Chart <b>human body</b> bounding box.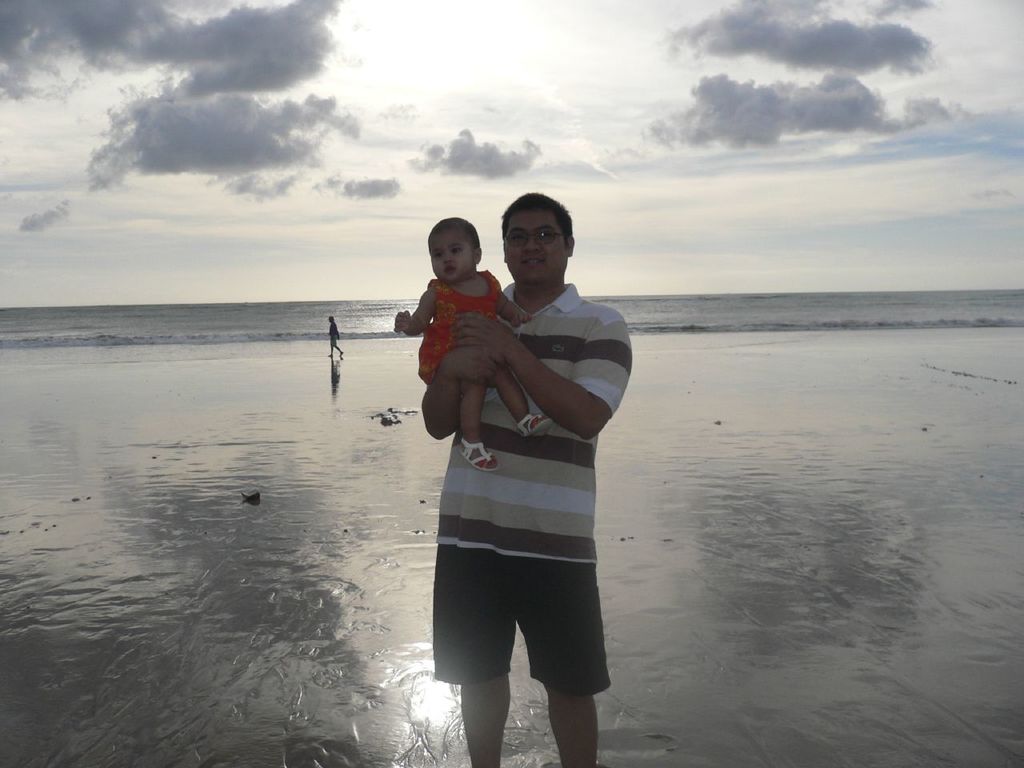
Charted: (x1=328, y1=314, x2=346, y2=357).
